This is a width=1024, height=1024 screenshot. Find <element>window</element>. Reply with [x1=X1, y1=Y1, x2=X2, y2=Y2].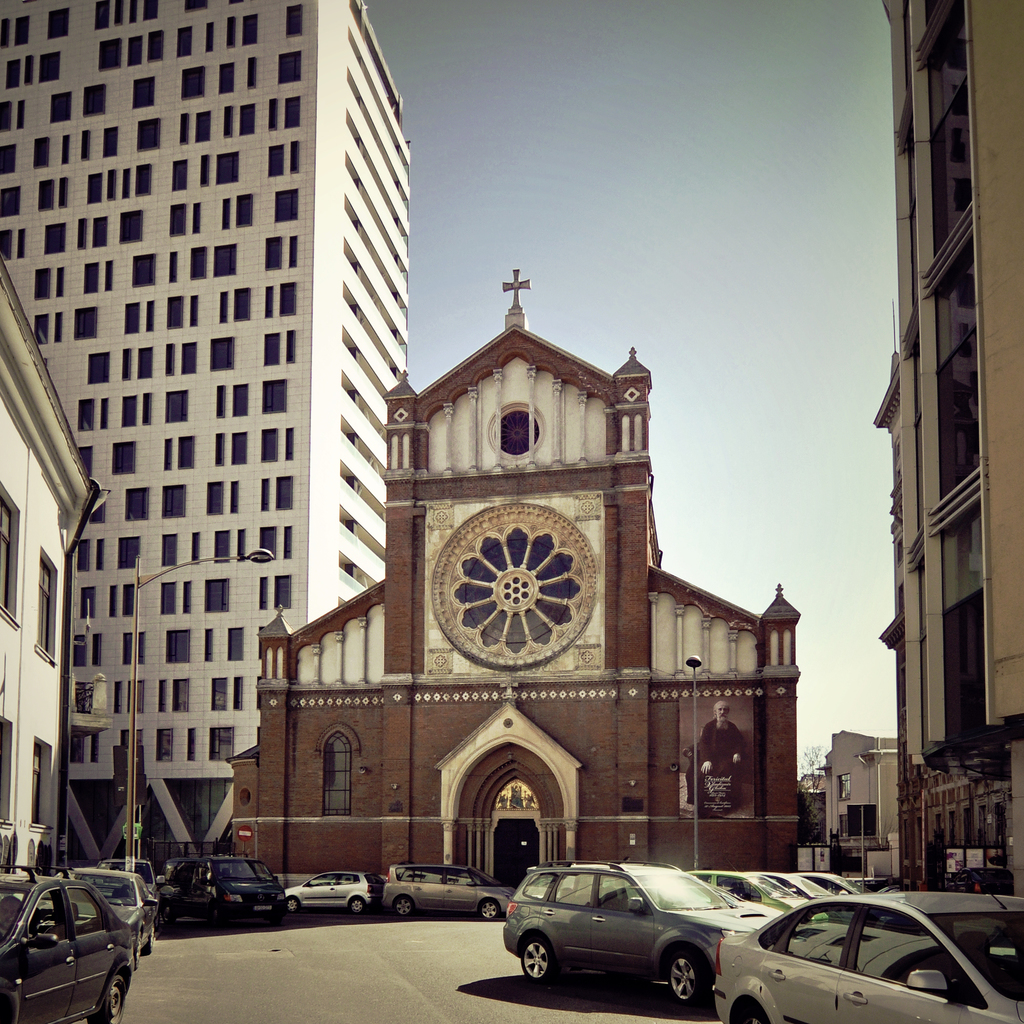
[x1=260, y1=579, x2=270, y2=614].
